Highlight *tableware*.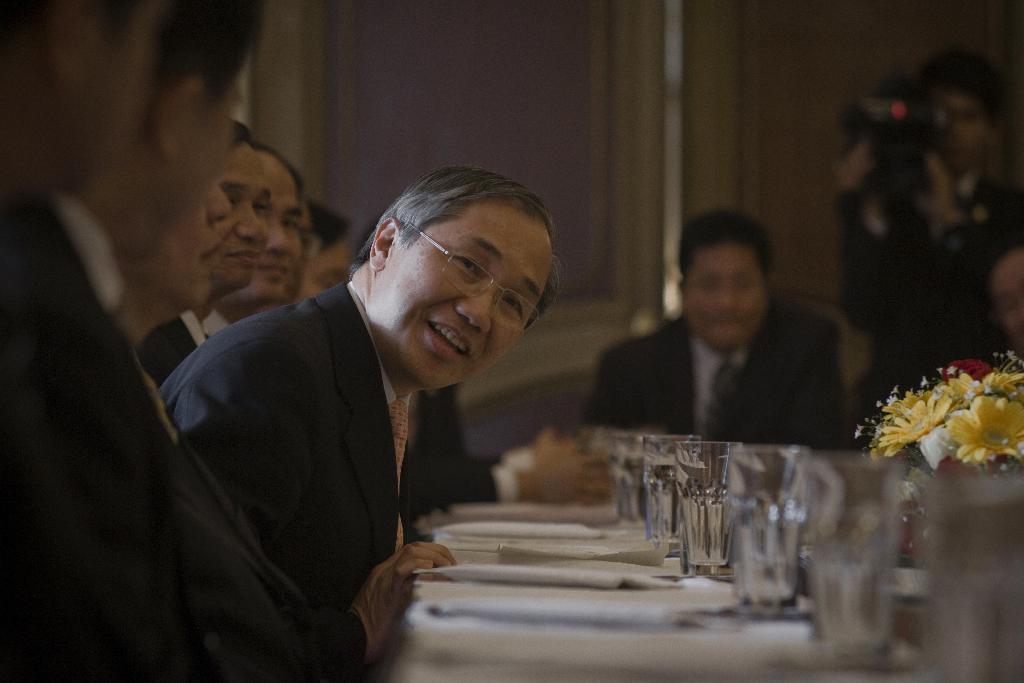
Highlighted region: {"x1": 644, "y1": 433, "x2": 701, "y2": 555}.
